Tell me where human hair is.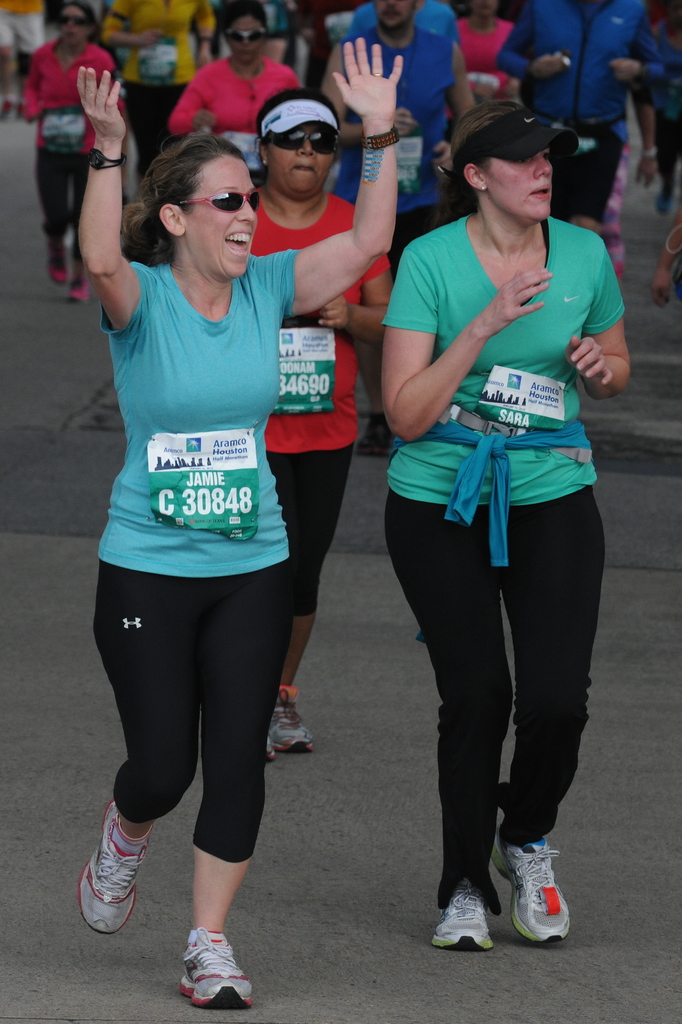
human hair is at rect(59, 0, 104, 44).
